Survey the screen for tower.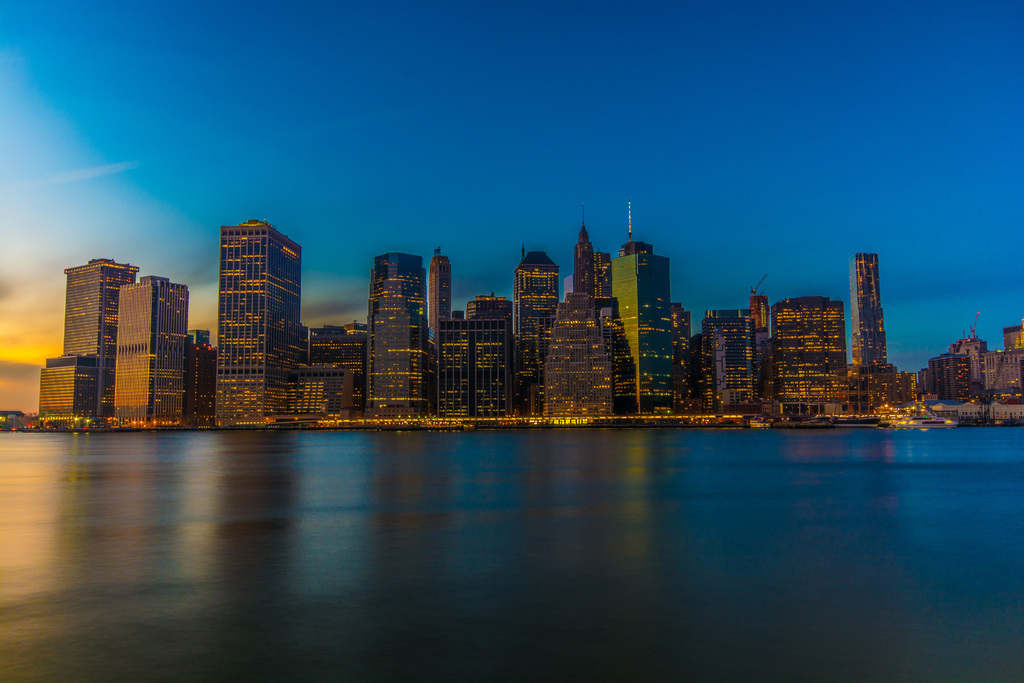
Survey found: <box>192,190,311,390</box>.
